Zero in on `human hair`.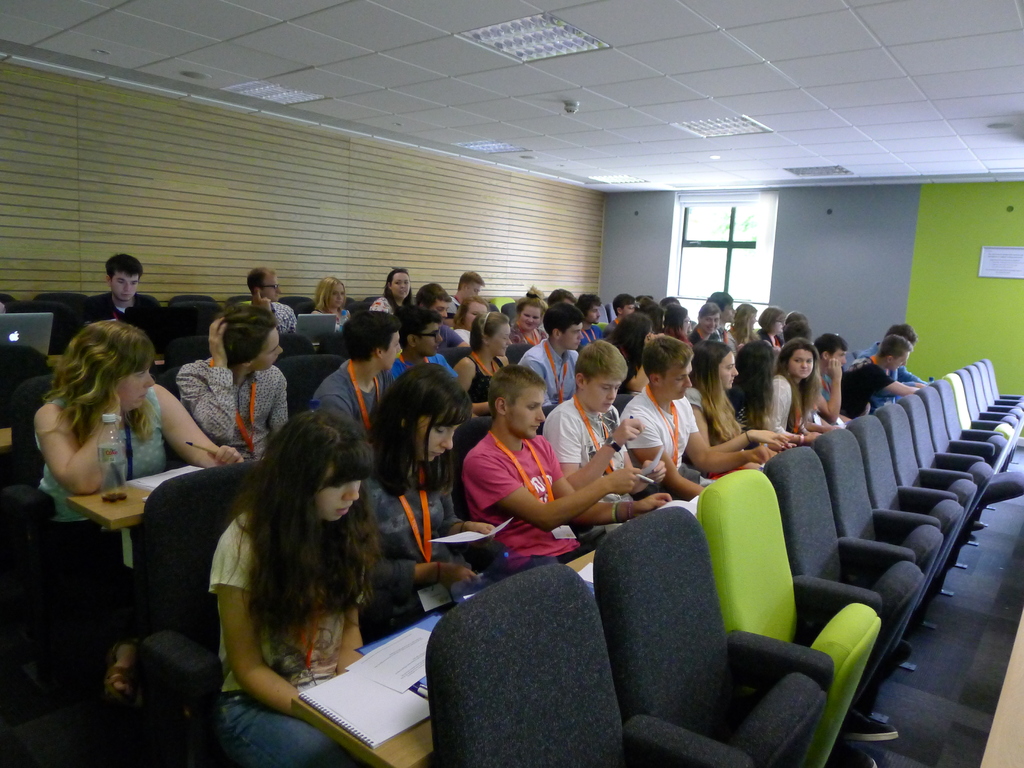
Zeroed in: 486:365:547:418.
